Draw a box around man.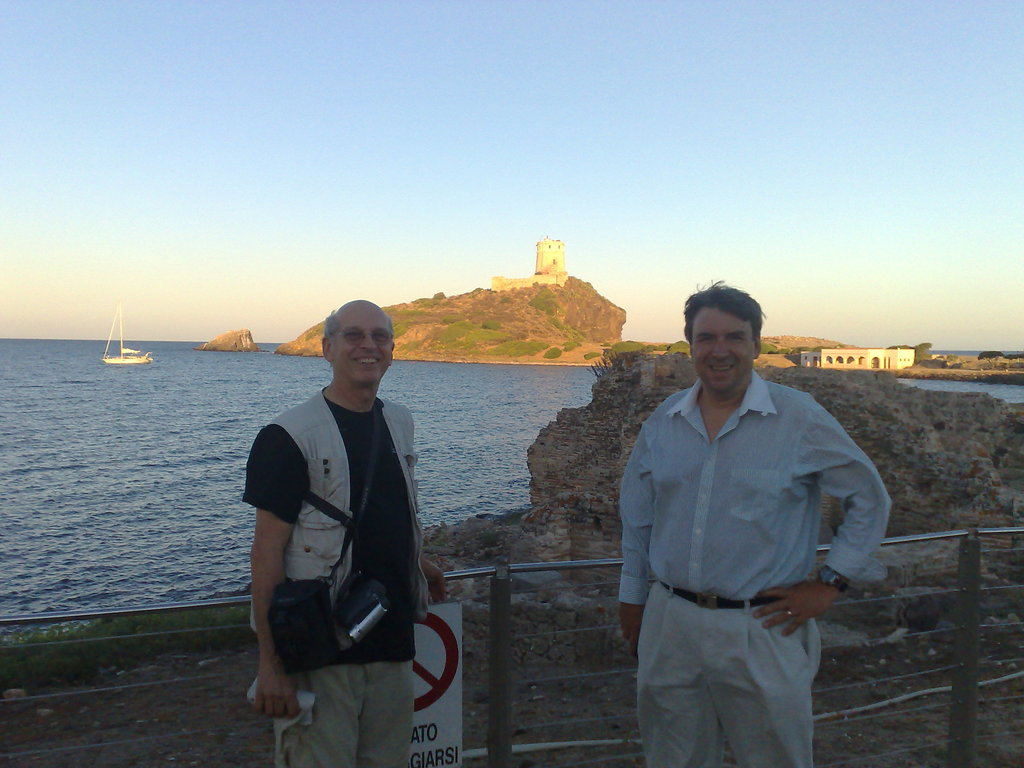
(x1=246, y1=300, x2=451, y2=767).
